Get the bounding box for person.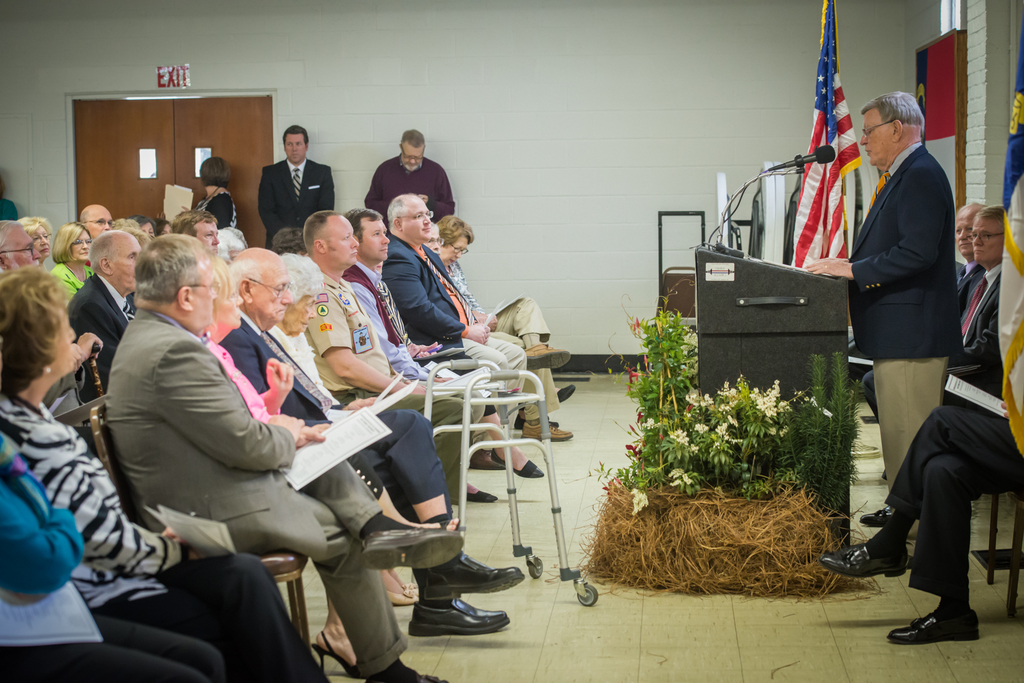
337, 205, 524, 524.
